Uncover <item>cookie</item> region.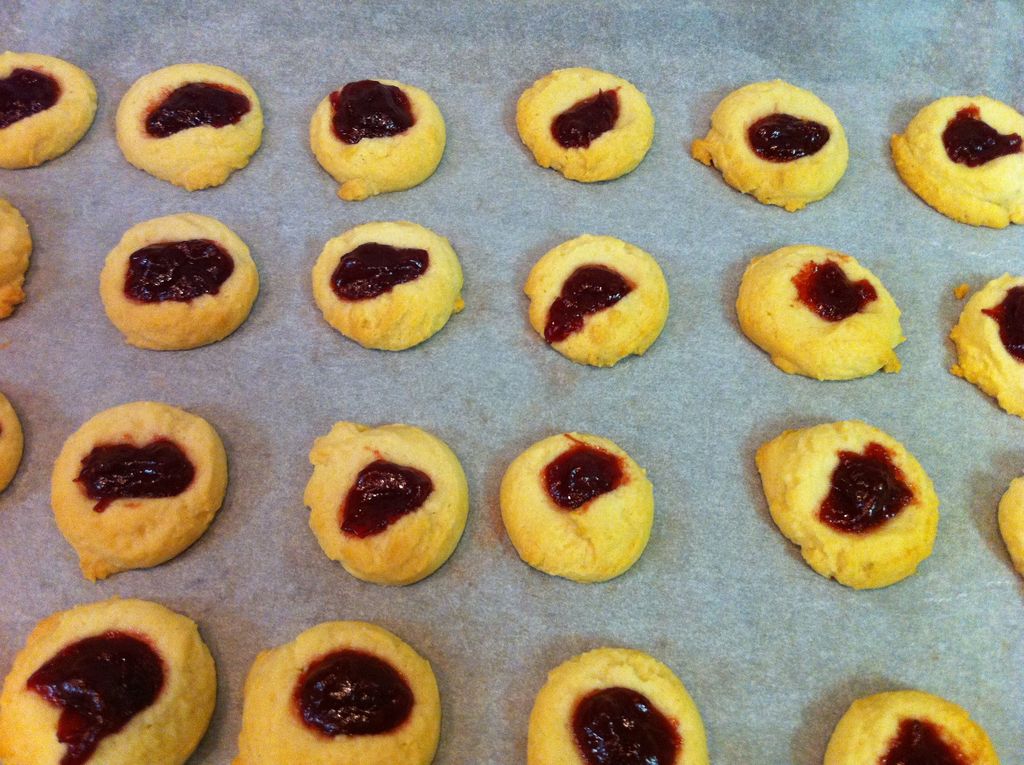
Uncovered: <region>0, 598, 220, 764</region>.
